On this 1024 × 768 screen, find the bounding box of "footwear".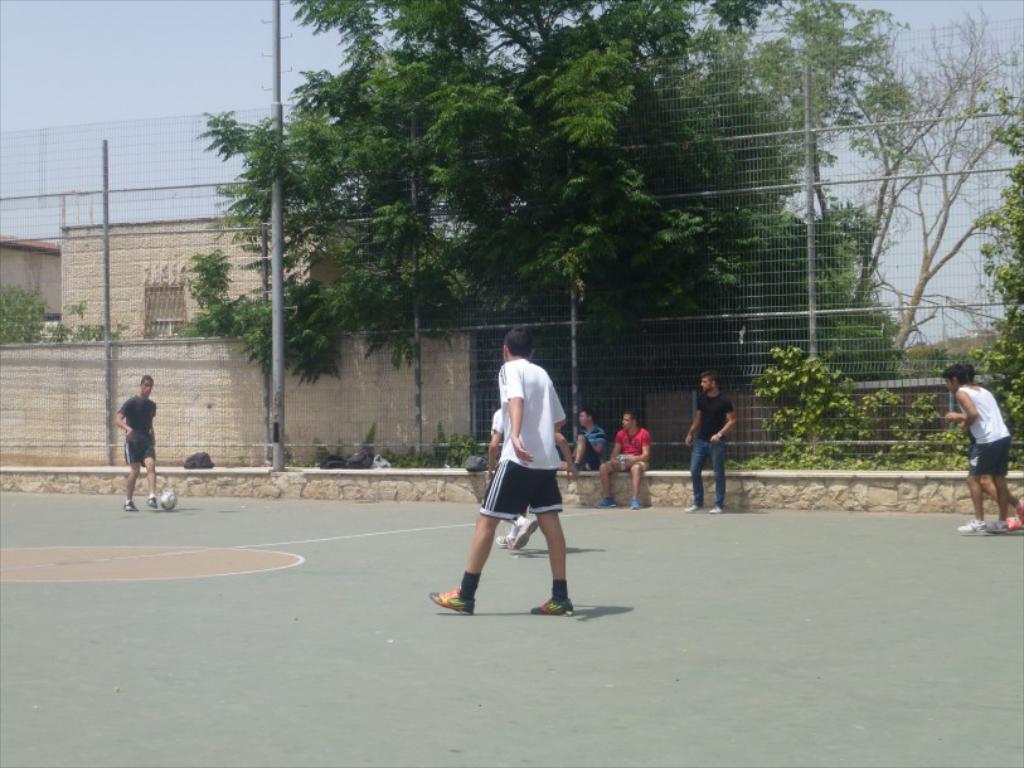
Bounding box: box=[680, 501, 704, 515].
